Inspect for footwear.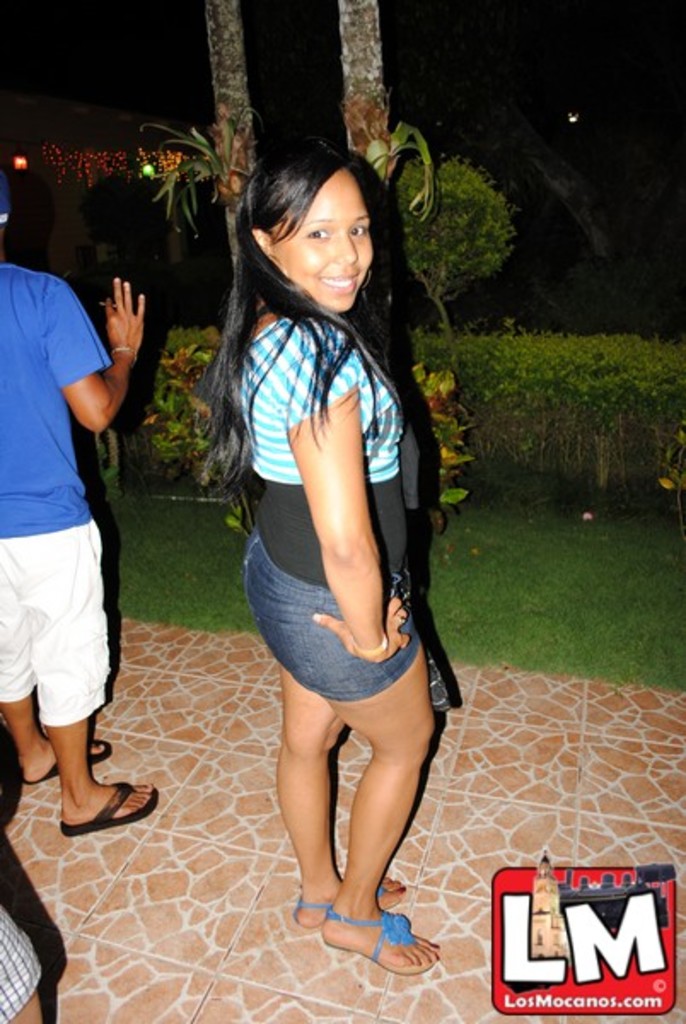
Inspection: (294, 872, 410, 925).
